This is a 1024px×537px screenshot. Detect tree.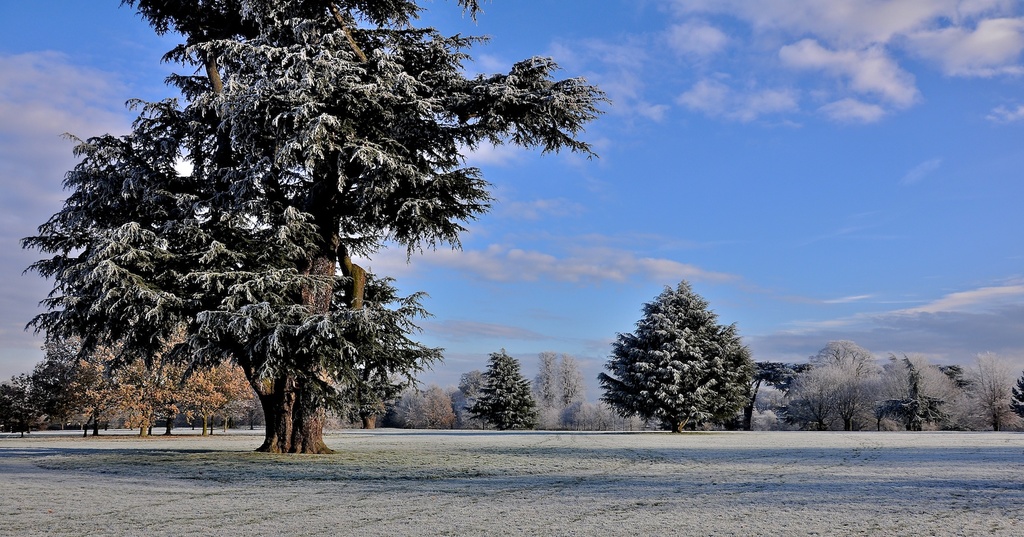
select_region(600, 278, 748, 435).
